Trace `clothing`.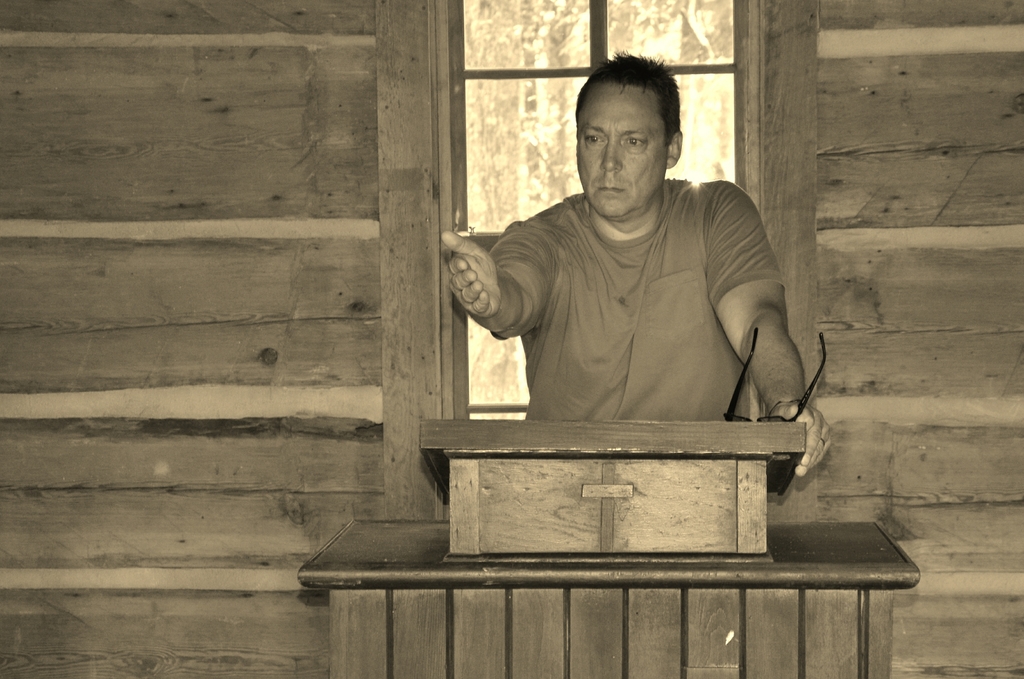
Traced to [454,133,824,457].
